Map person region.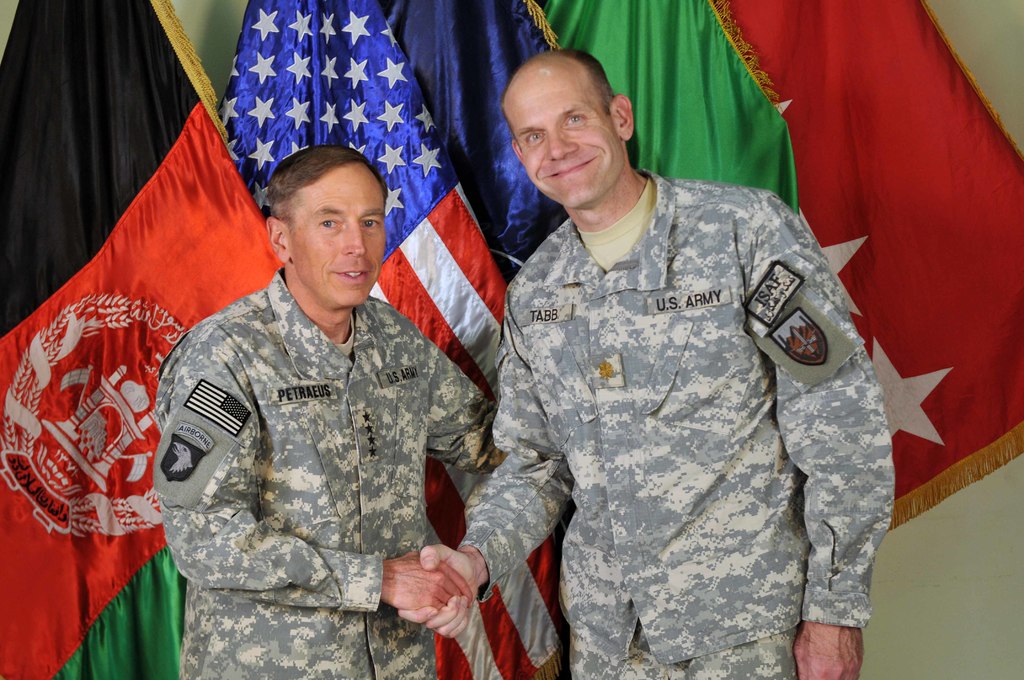
Mapped to 152:120:468:669.
